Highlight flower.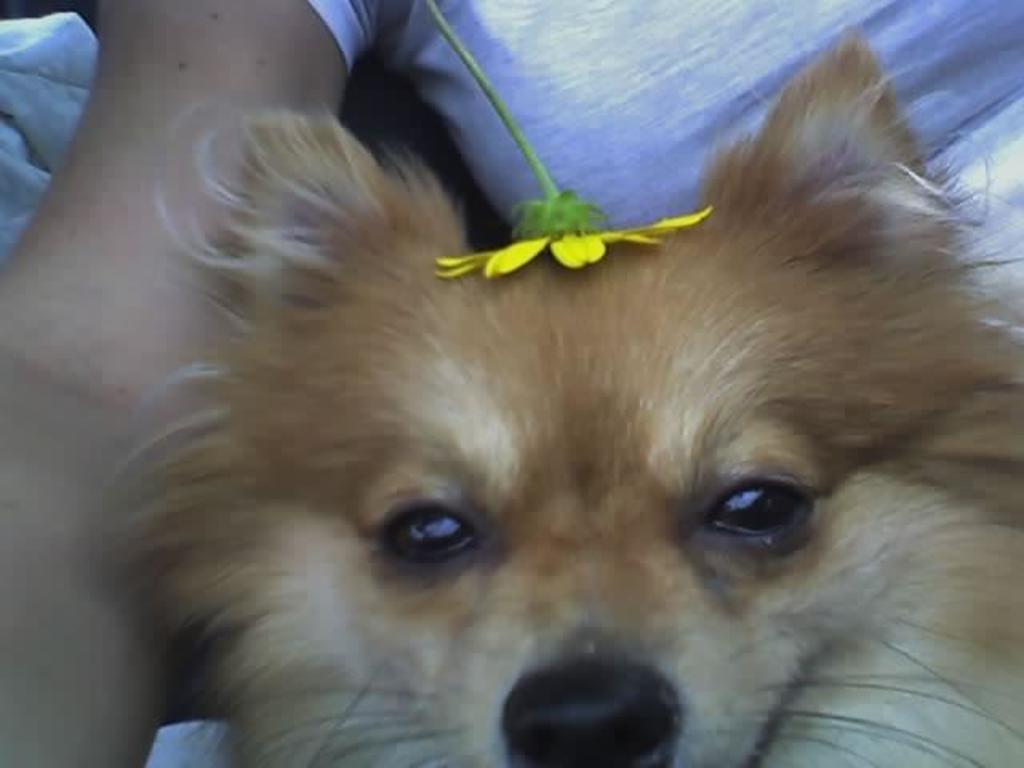
Highlighted region: bbox(429, 182, 734, 277).
